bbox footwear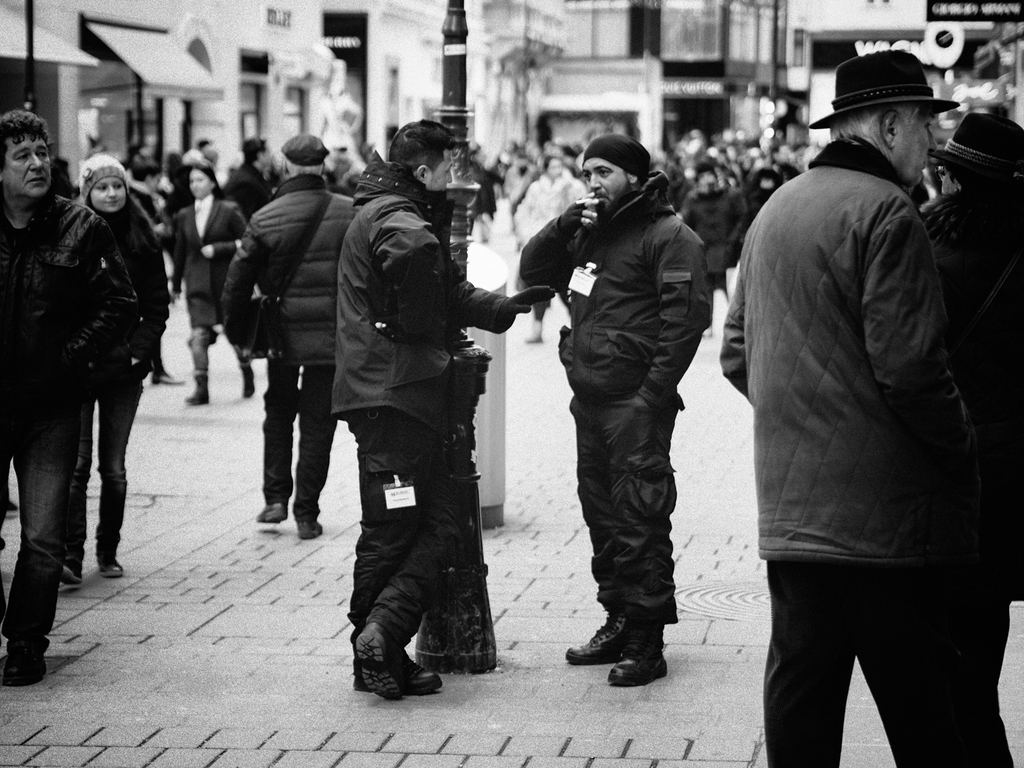
<bbox>158, 368, 180, 382</bbox>
